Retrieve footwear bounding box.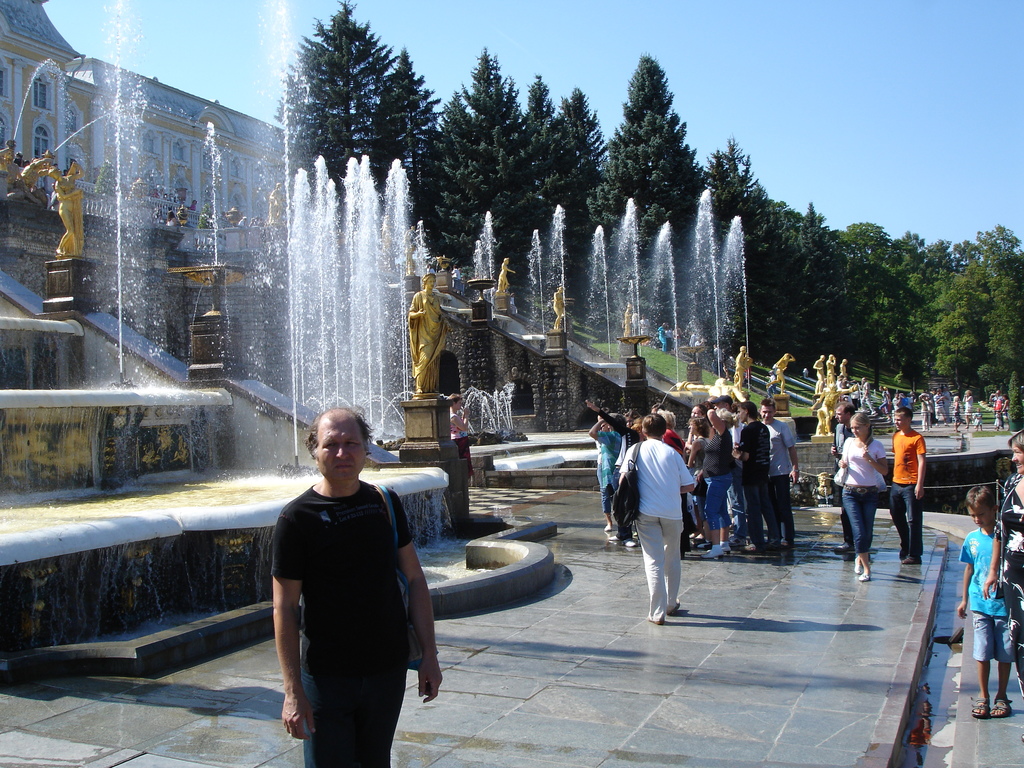
Bounding box: 721:543:735:559.
